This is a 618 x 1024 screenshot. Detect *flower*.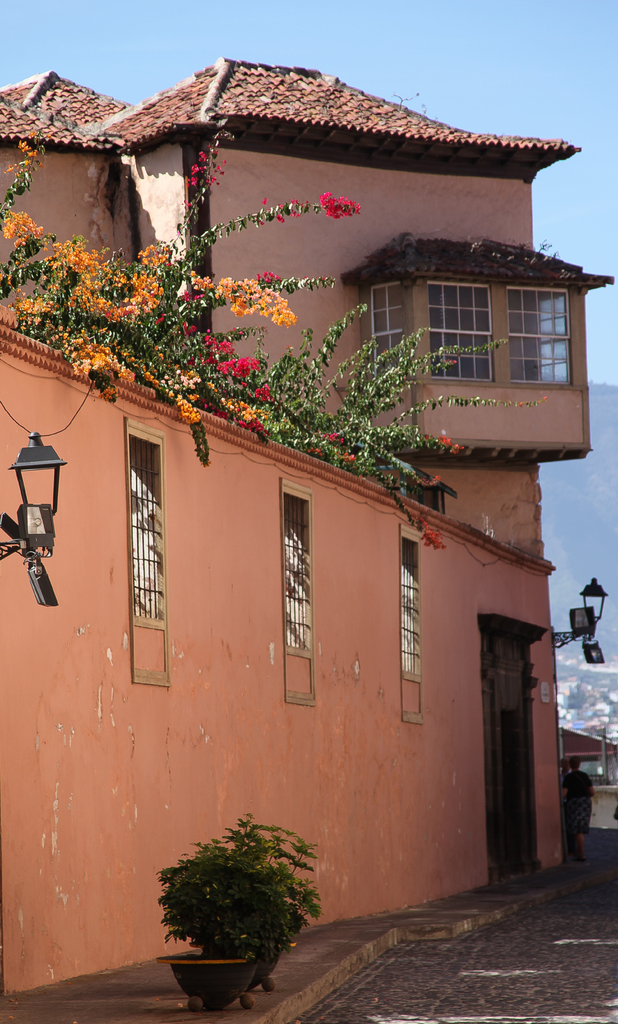
crop(262, 195, 271, 209).
